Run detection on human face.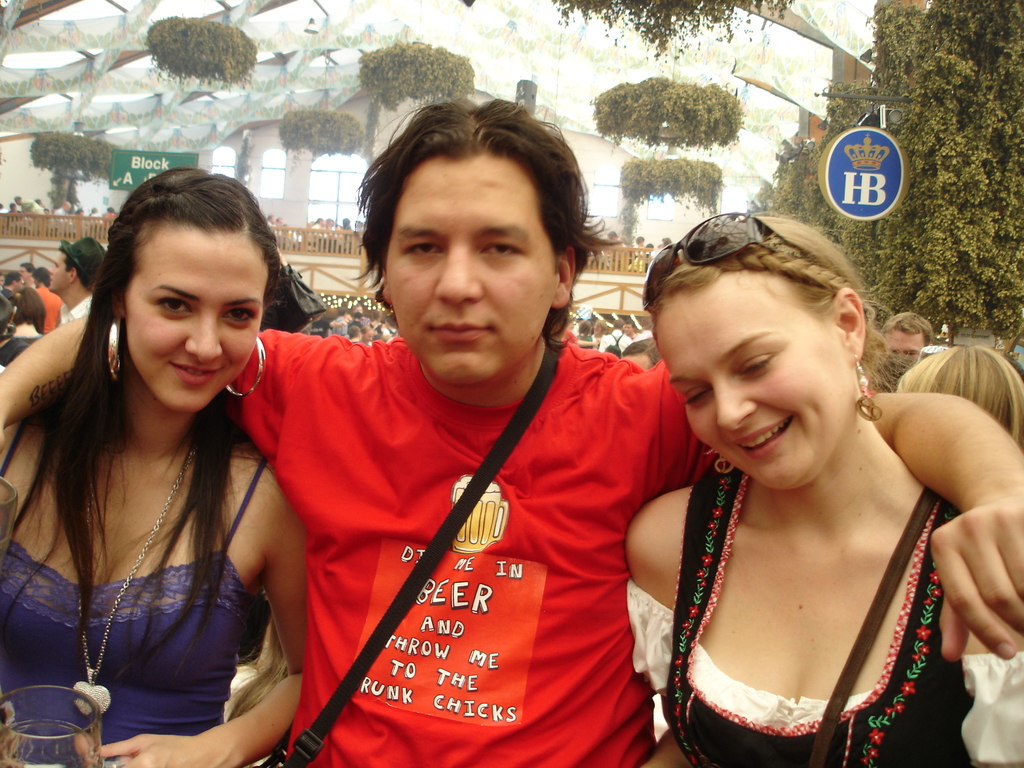
Result: (19,264,33,283).
